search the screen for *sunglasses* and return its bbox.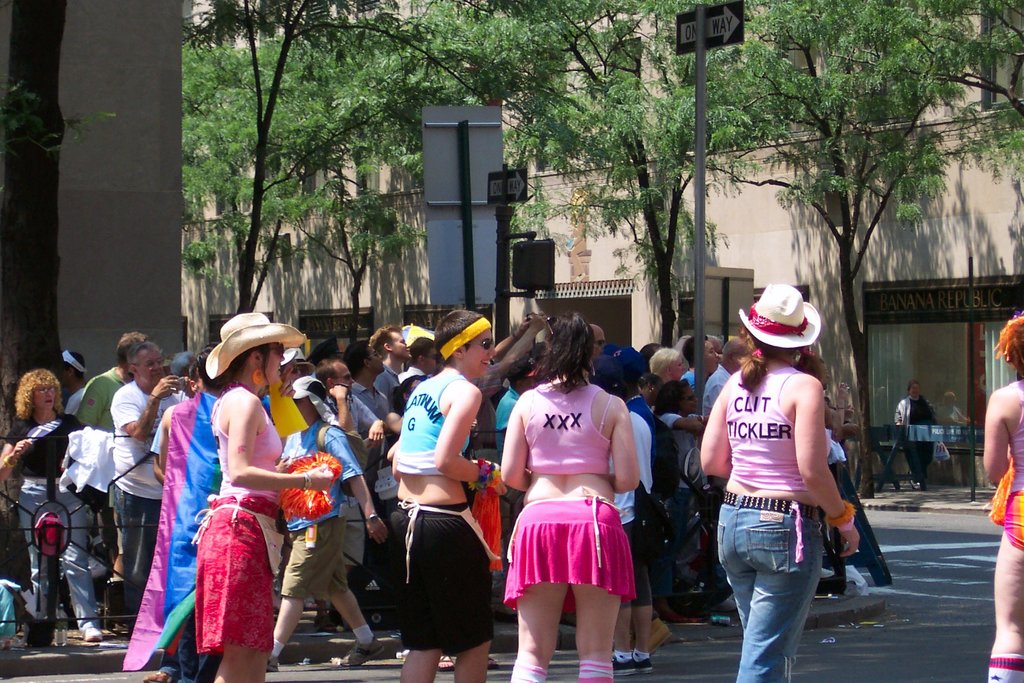
Found: [x1=369, y1=352, x2=379, y2=356].
